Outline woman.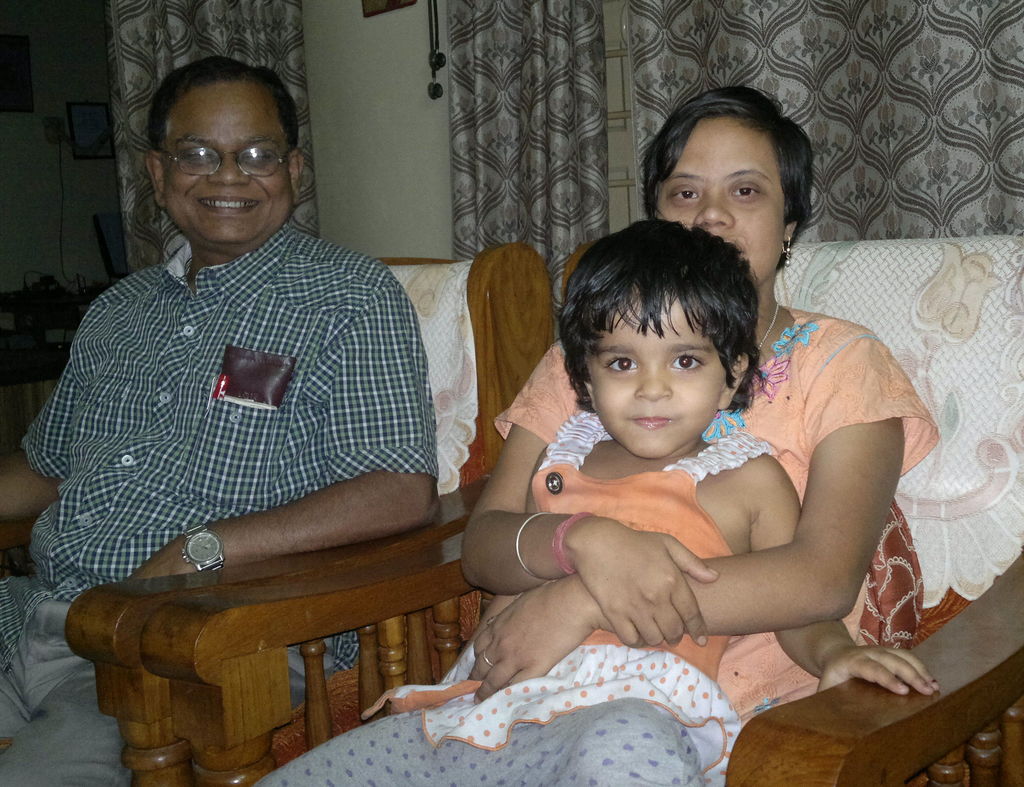
Outline: pyautogui.locateOnScreen(464, 95, 946, 784).
